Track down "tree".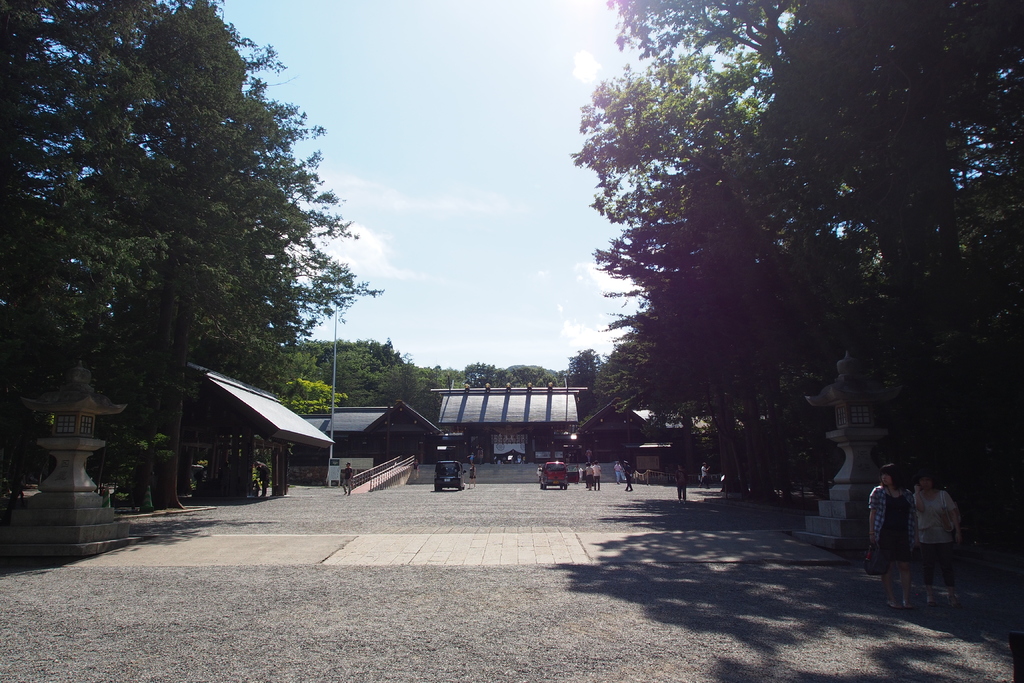
Tracked to BBox(590, 39, 886, 479).
